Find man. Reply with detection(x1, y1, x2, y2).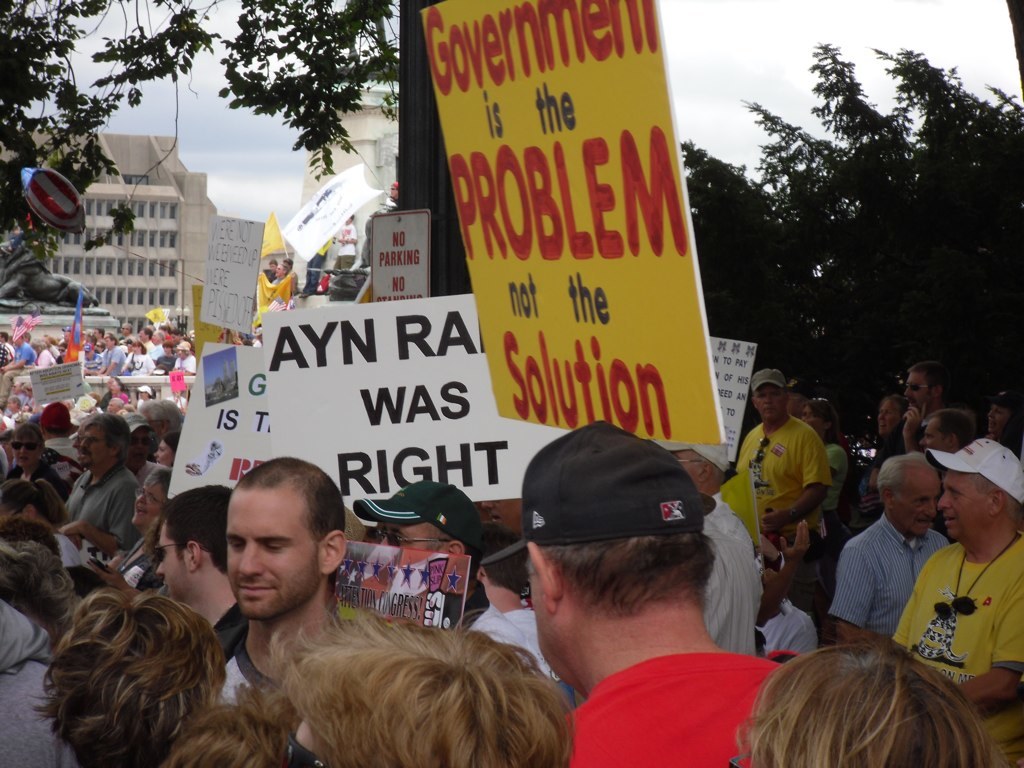
detection(115, 321, 135, 345).
